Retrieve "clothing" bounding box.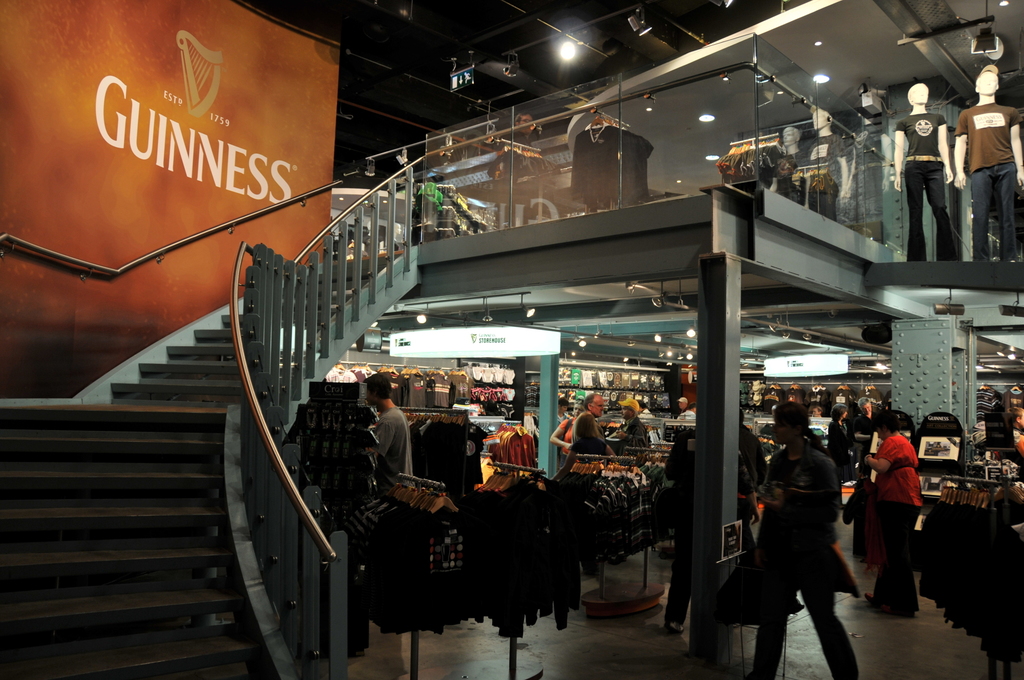
Bounding box: 774, 153, 806, 206.
